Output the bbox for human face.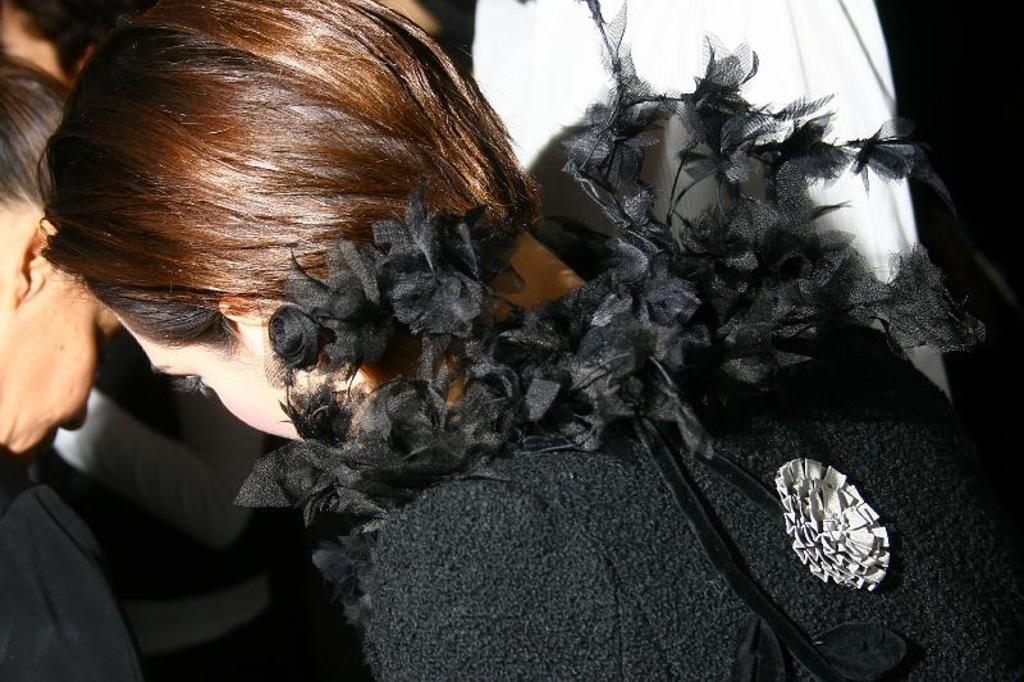
15/280/119/452.
